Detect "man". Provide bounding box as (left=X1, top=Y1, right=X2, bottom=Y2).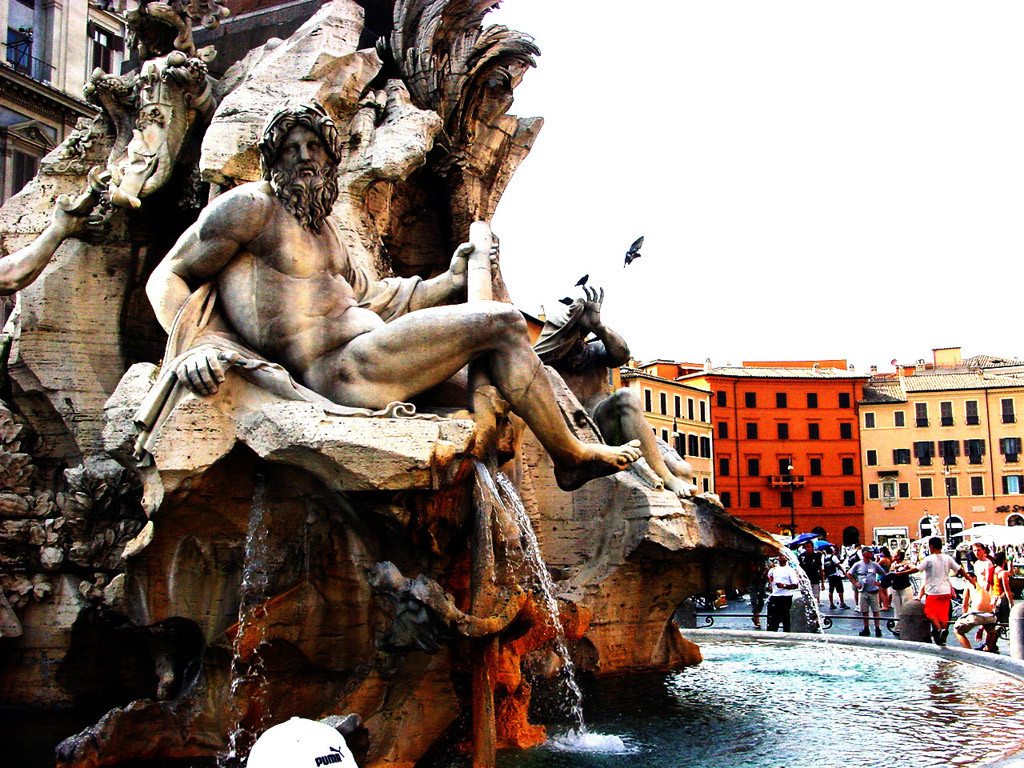
(left=969, top=543, right=994, bottom=598).
